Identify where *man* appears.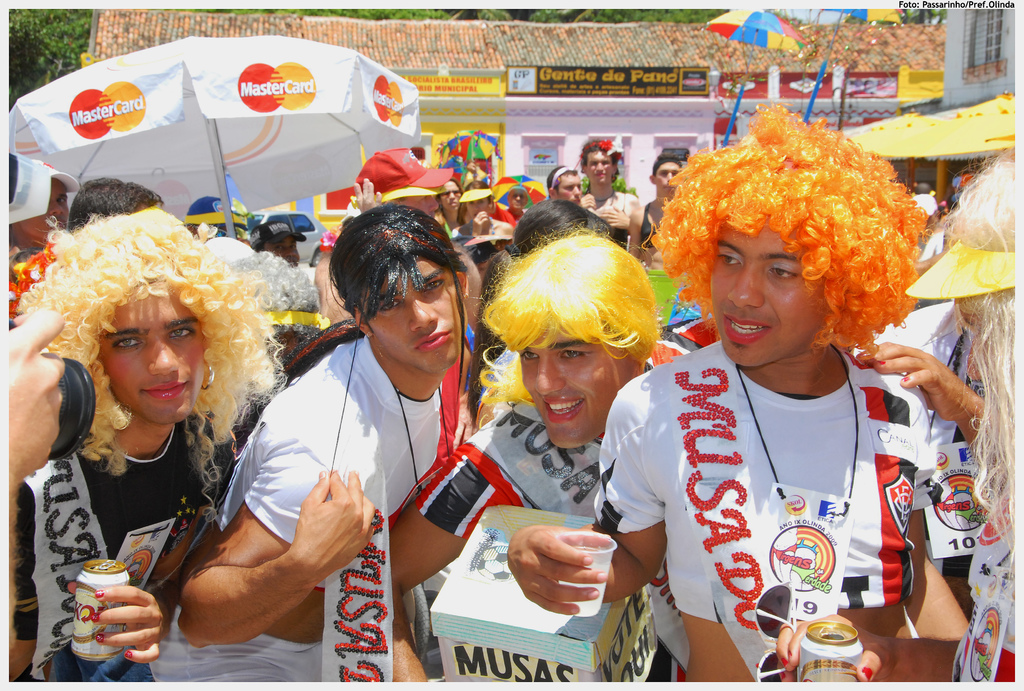
Appears at 545, 164, 584, 210.
